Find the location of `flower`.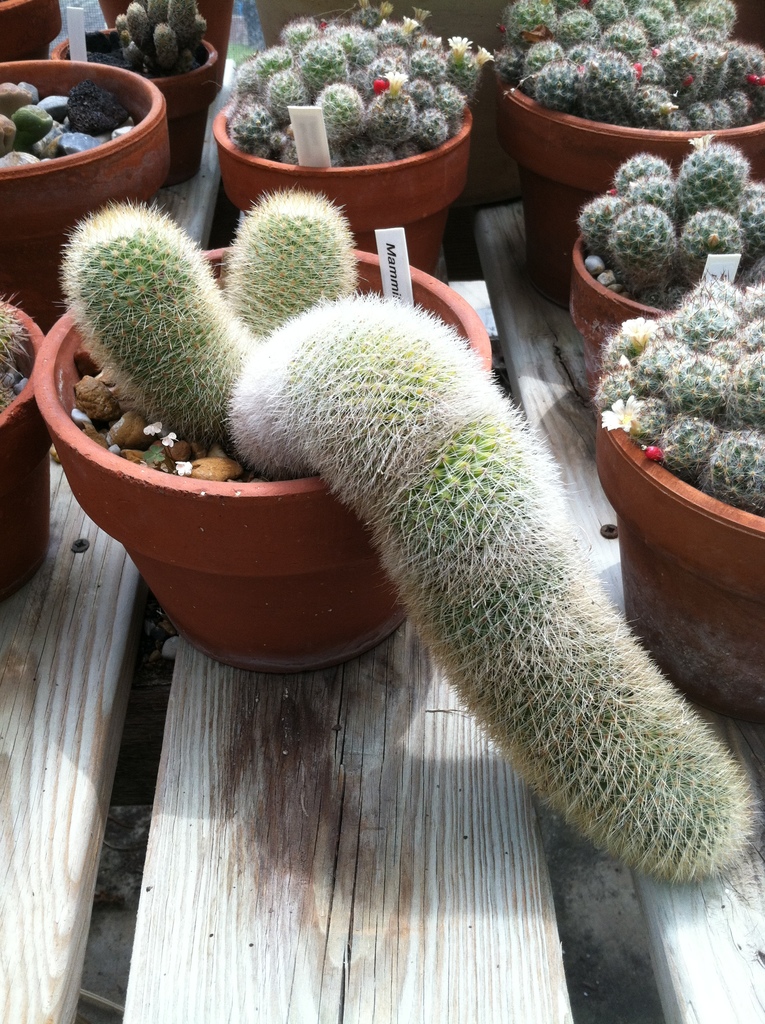
Location: region(414, 7, 433, 24).
